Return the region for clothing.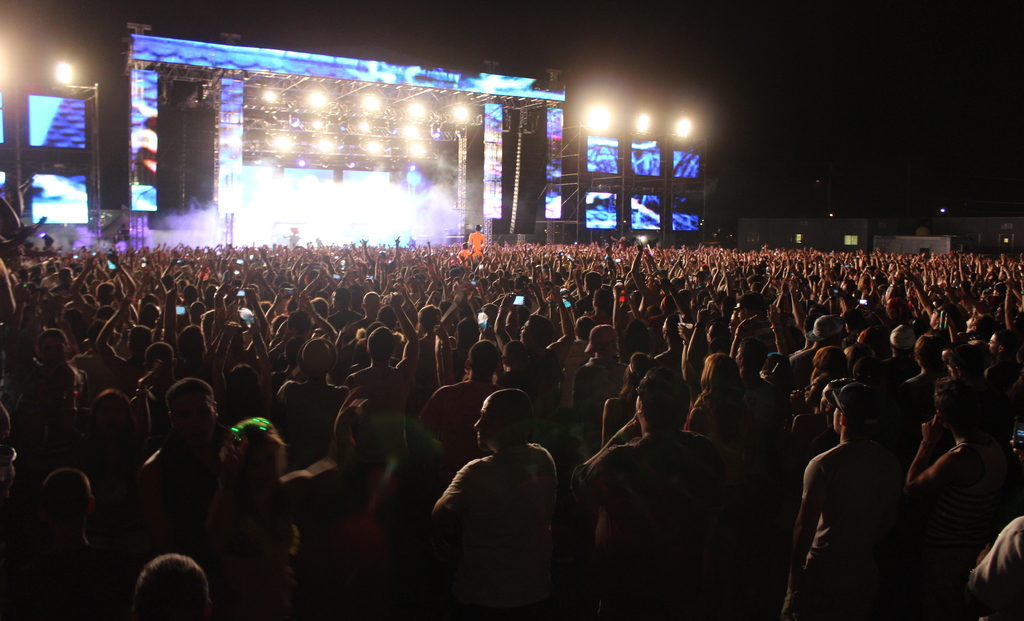
579 355 630 410.
